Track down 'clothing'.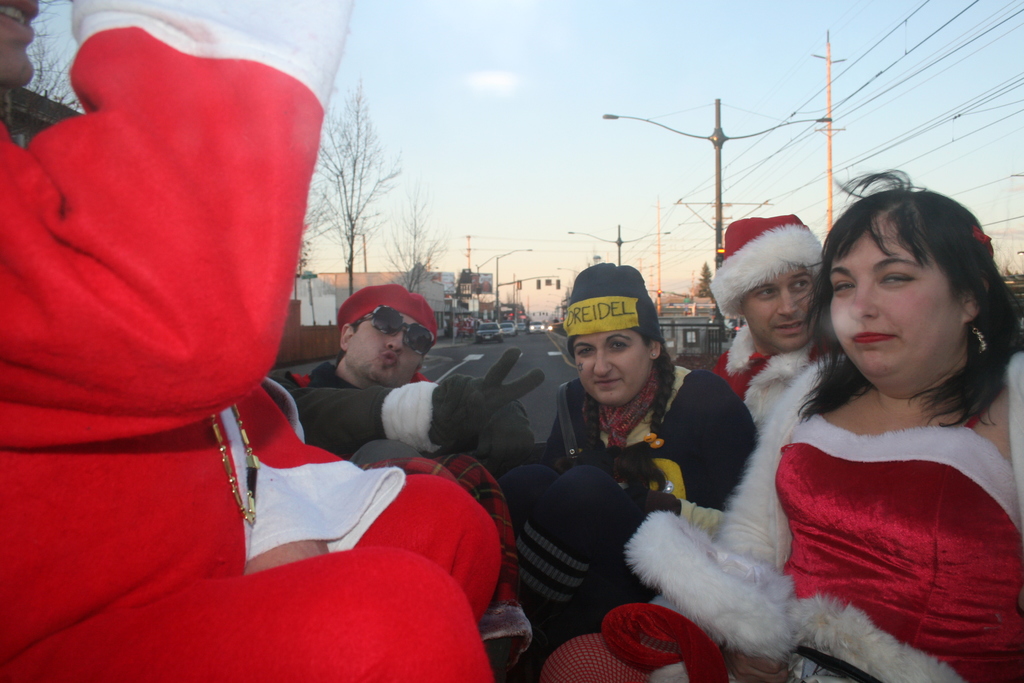
Tracked to 774,410,1023,682.
